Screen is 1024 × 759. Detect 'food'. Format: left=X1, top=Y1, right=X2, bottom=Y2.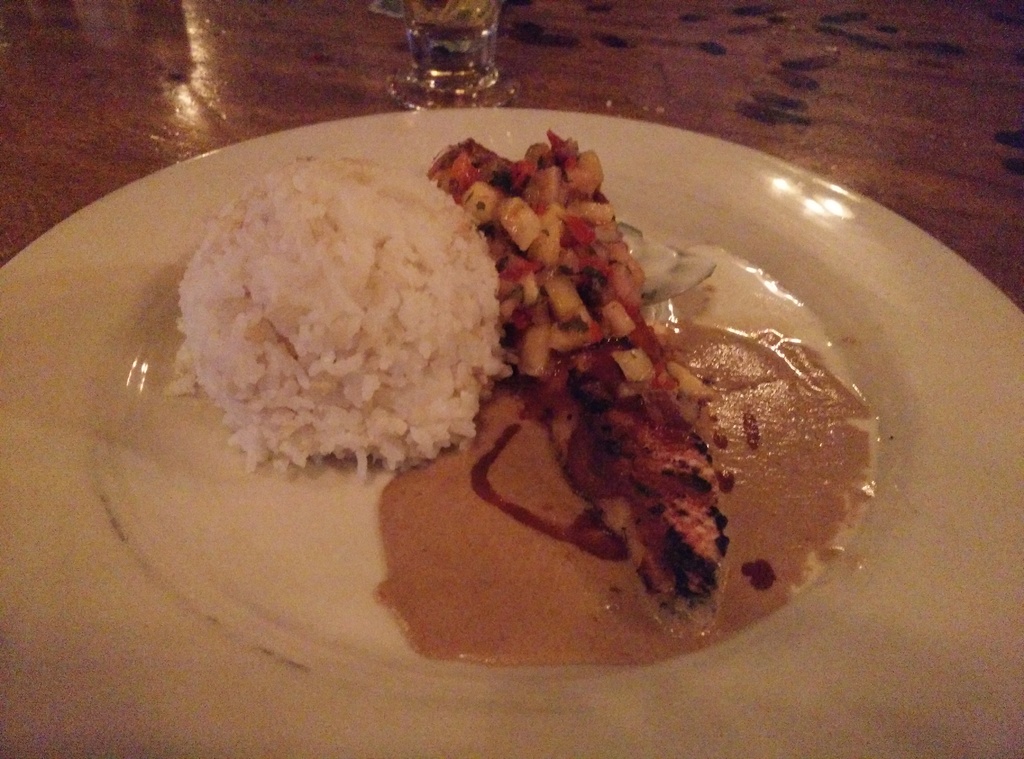
left=177, top=140, right=509, bottom=477.
